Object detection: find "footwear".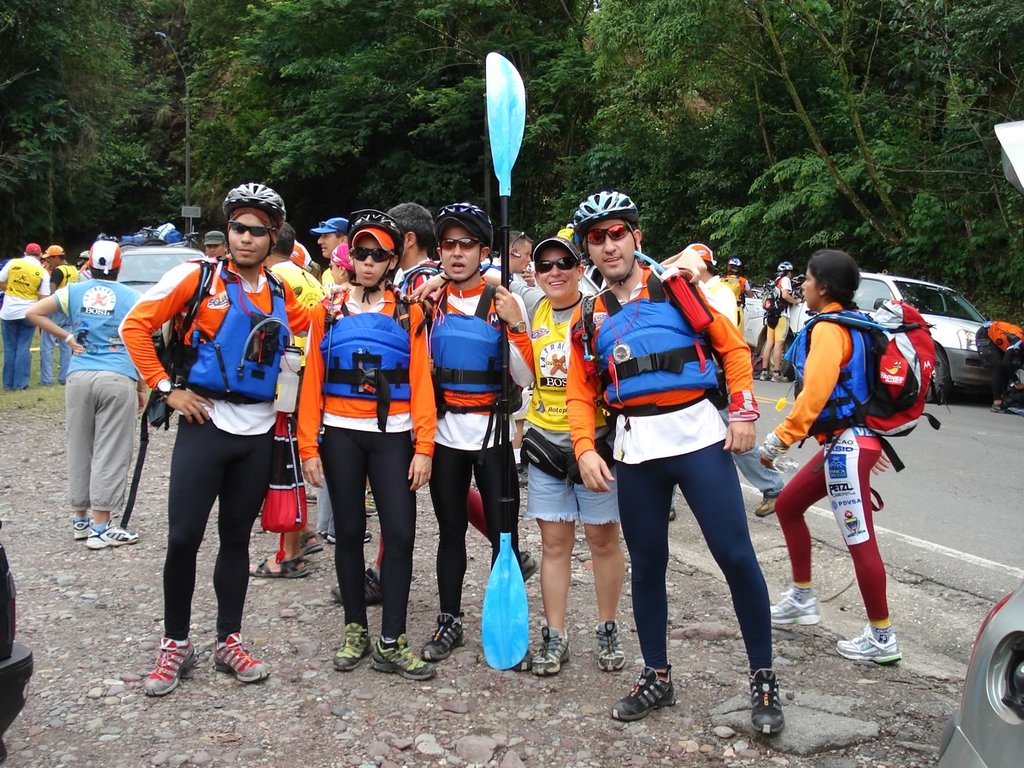
box(215, 633, 268, 687).
